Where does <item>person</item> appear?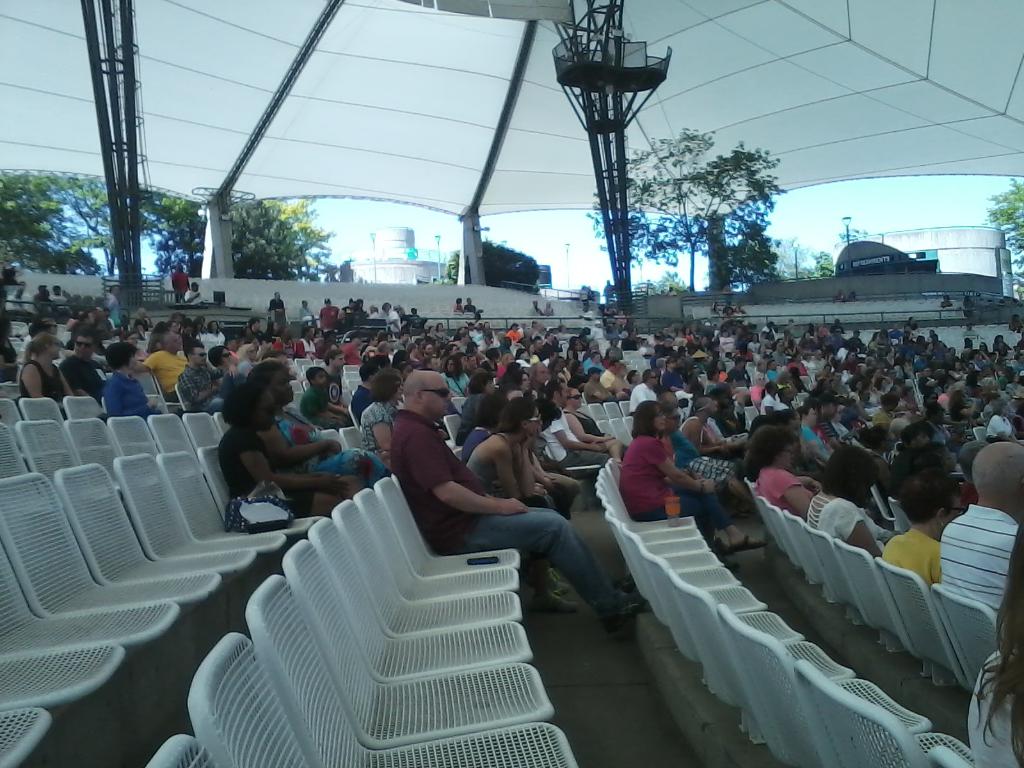
Appears at 748:419:824:521.
